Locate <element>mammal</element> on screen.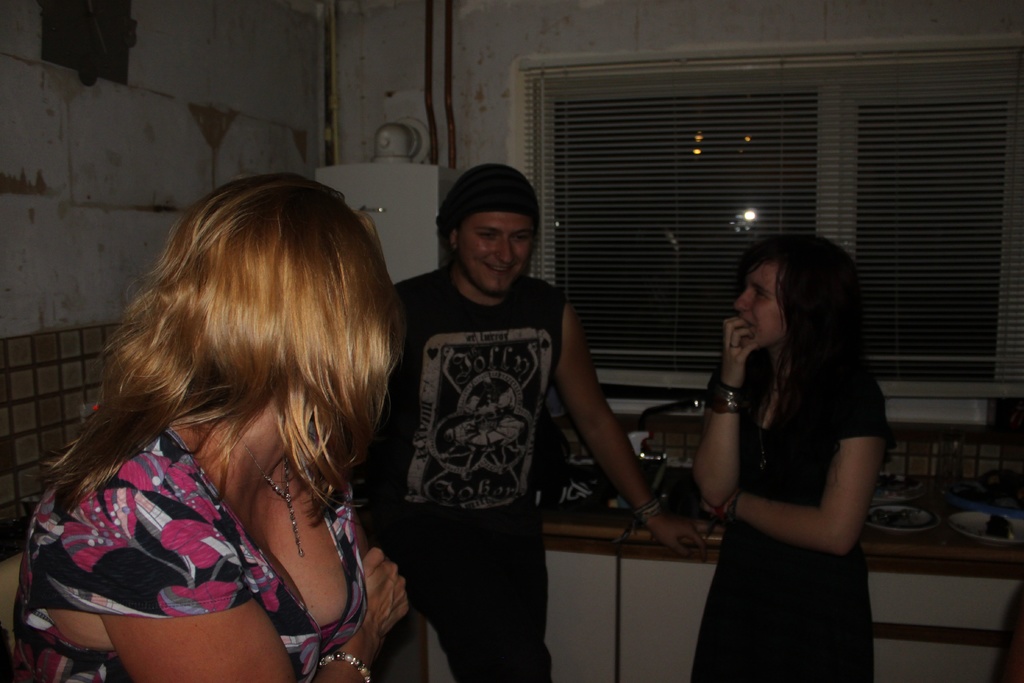
On screen at (left=9, top=127, right=485, bottom=682).
